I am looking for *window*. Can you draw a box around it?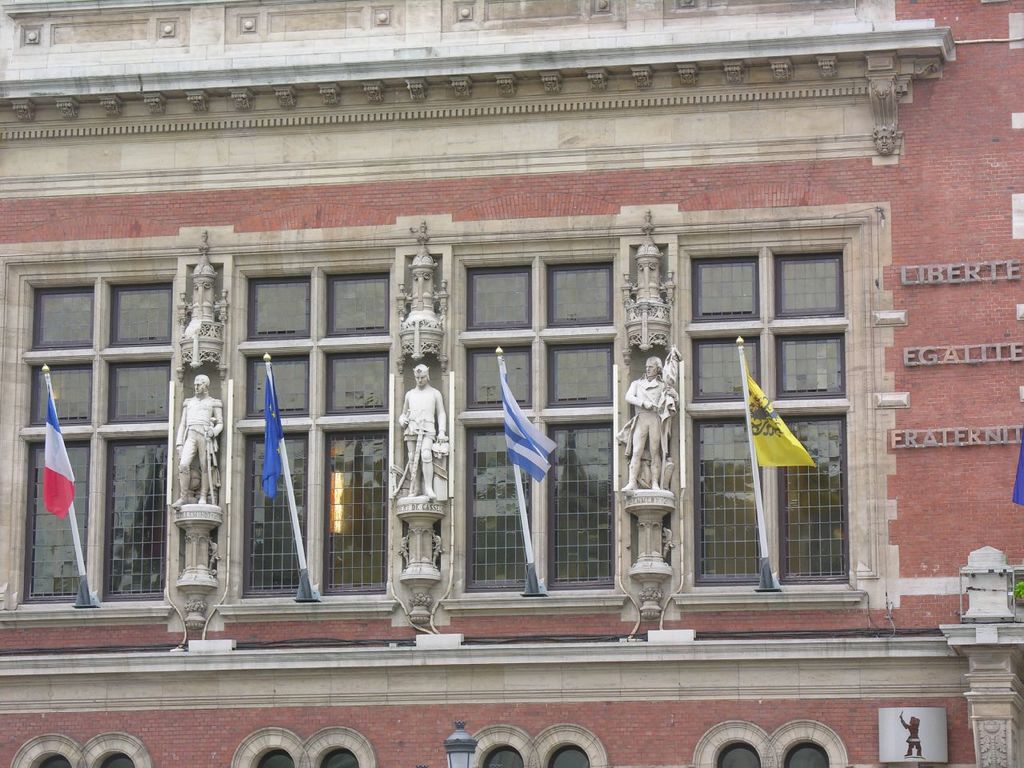
Sure, the bounding box is [x1=243, y1=267, x2=387, y2=599].
